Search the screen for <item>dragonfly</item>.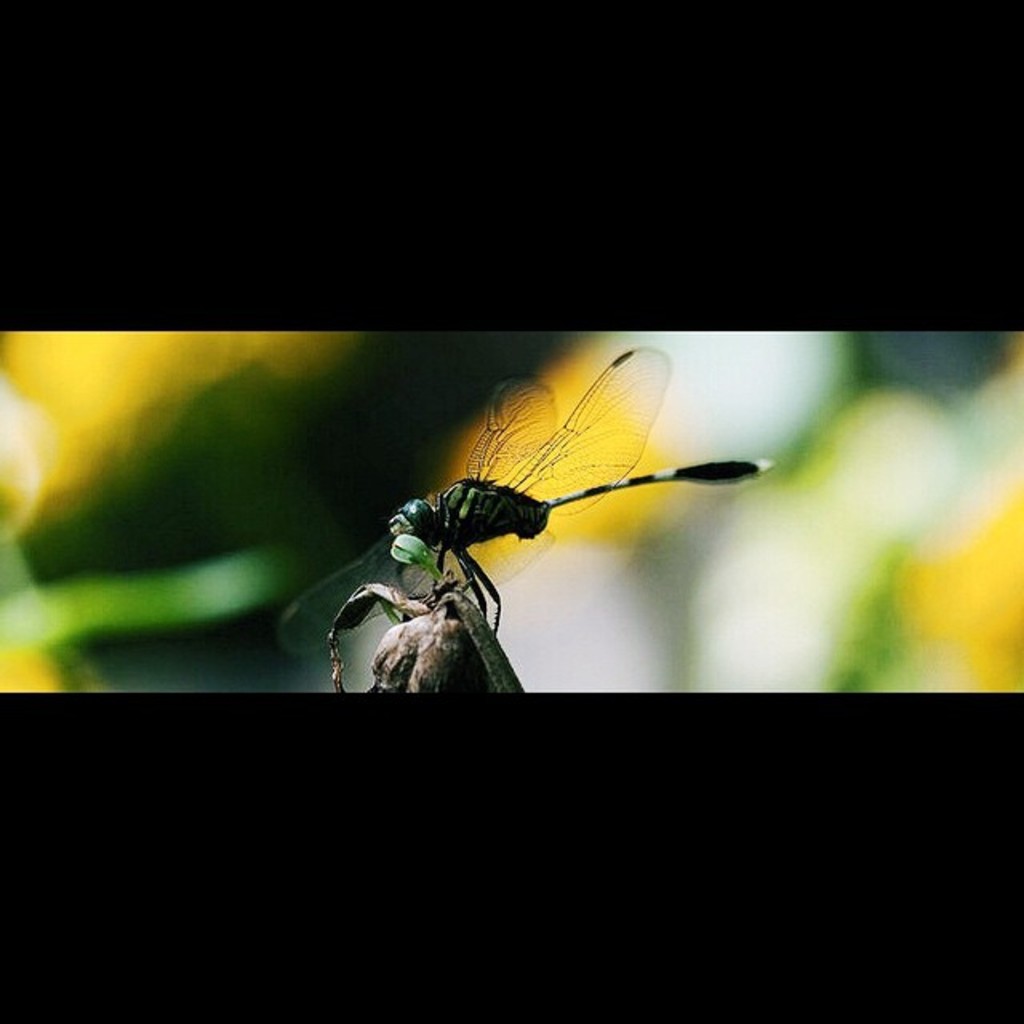
Found at rect(280, 352, 779, 664).
